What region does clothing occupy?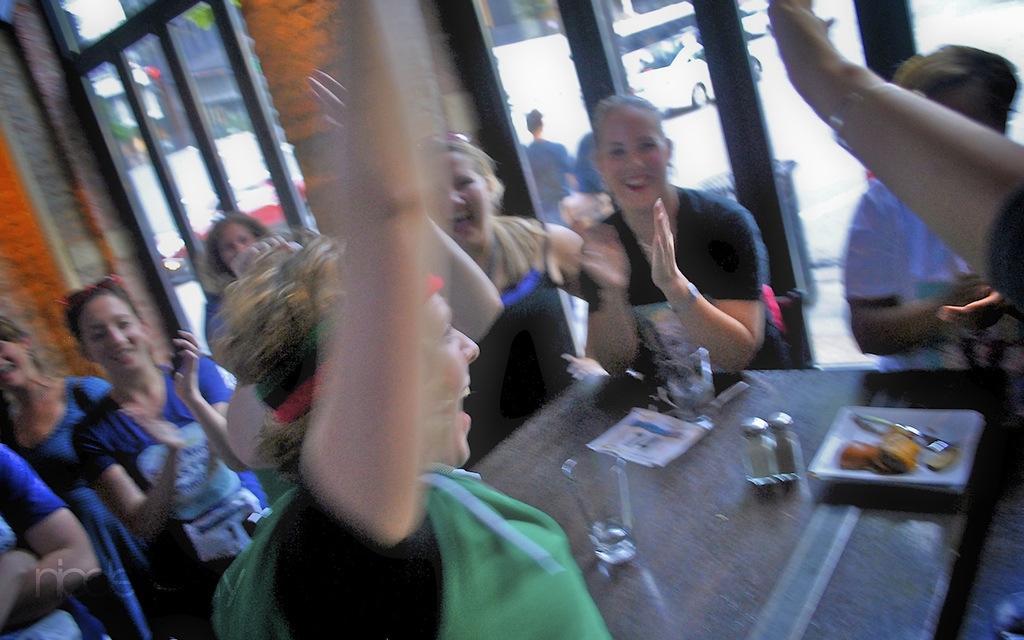
7,370,210,633.
